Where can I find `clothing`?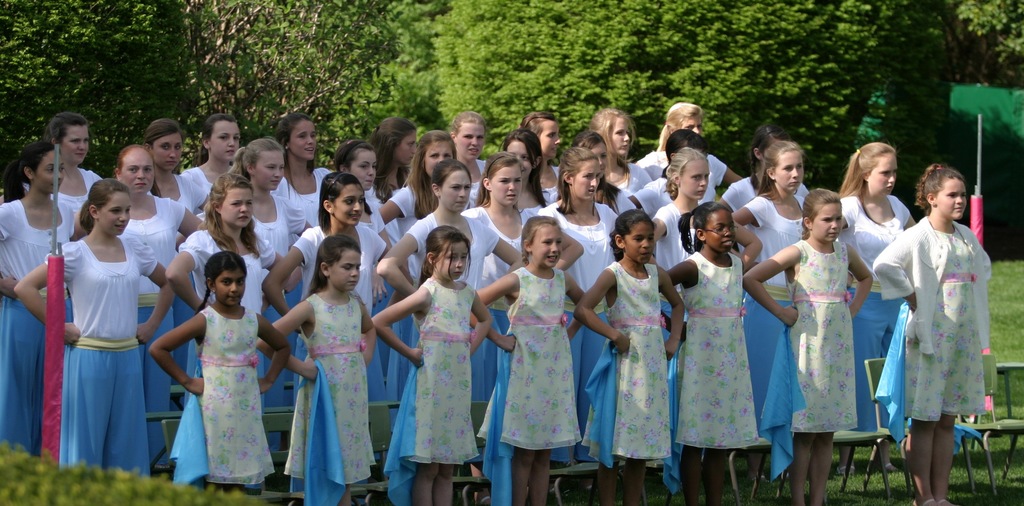
You can find it at bbox=[397, 272, 469, 452].
